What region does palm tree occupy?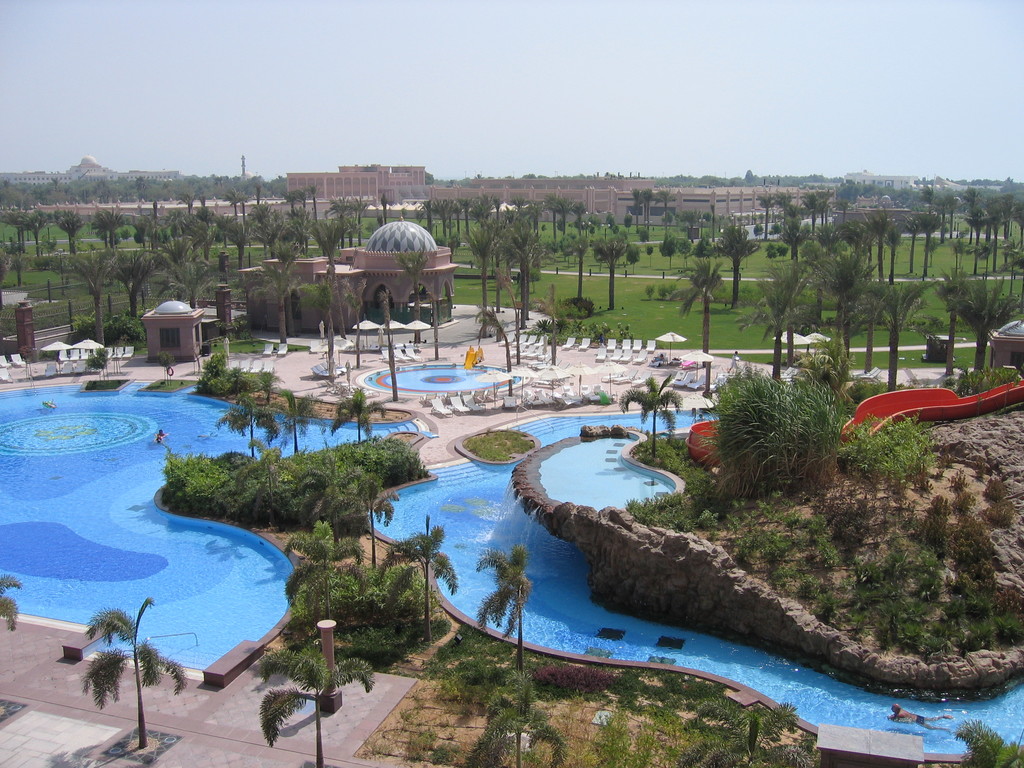
BBox(816, 247, 874, 341).
